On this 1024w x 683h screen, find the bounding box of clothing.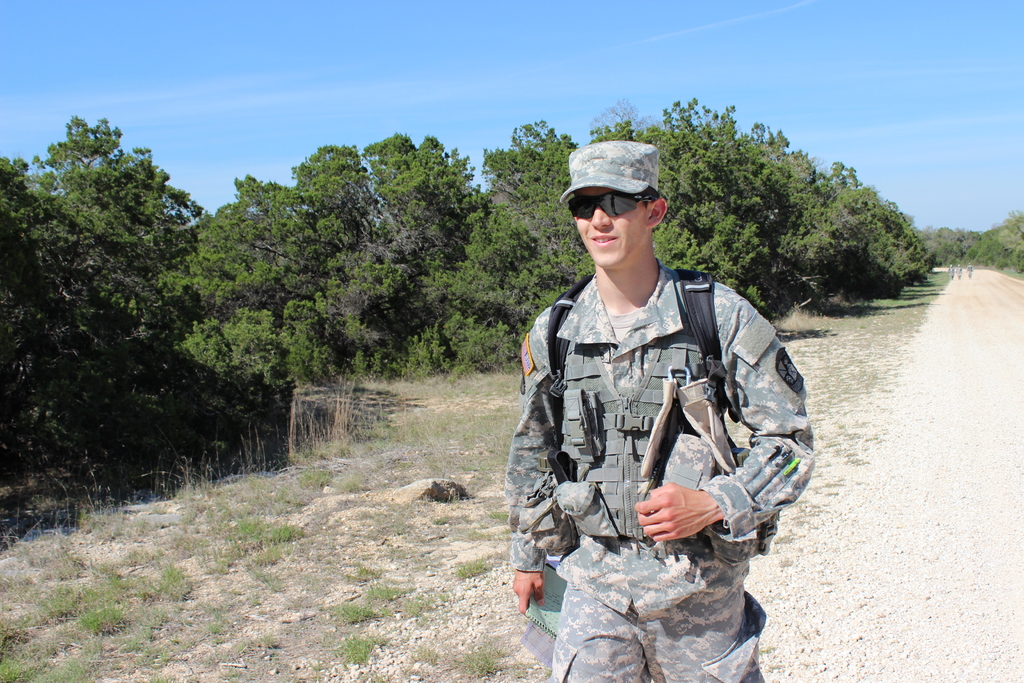
Bounding box: (x1=509, y1=266, x2=813, y2=682).
